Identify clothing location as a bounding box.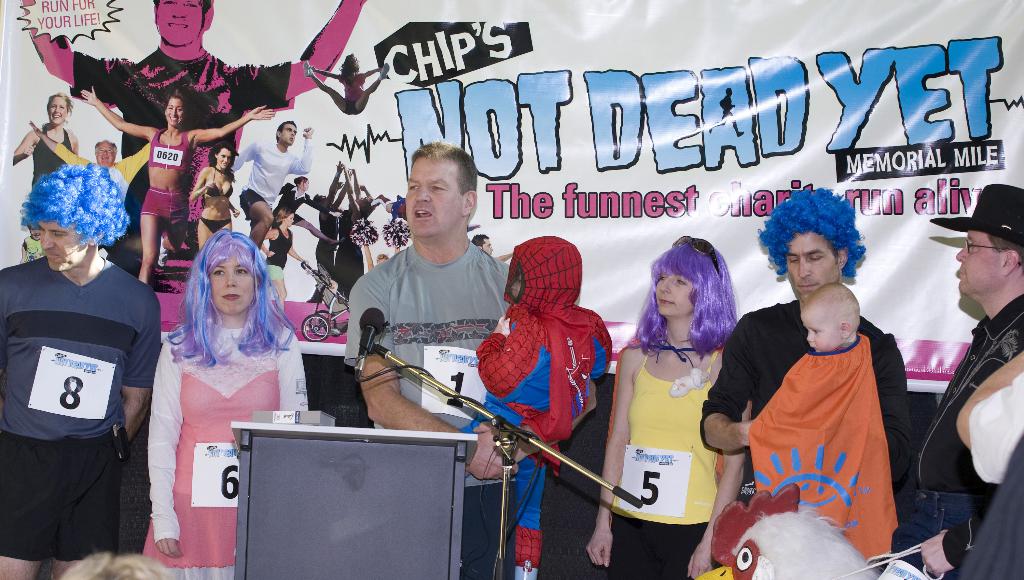
[68, 46, 292, 238].
